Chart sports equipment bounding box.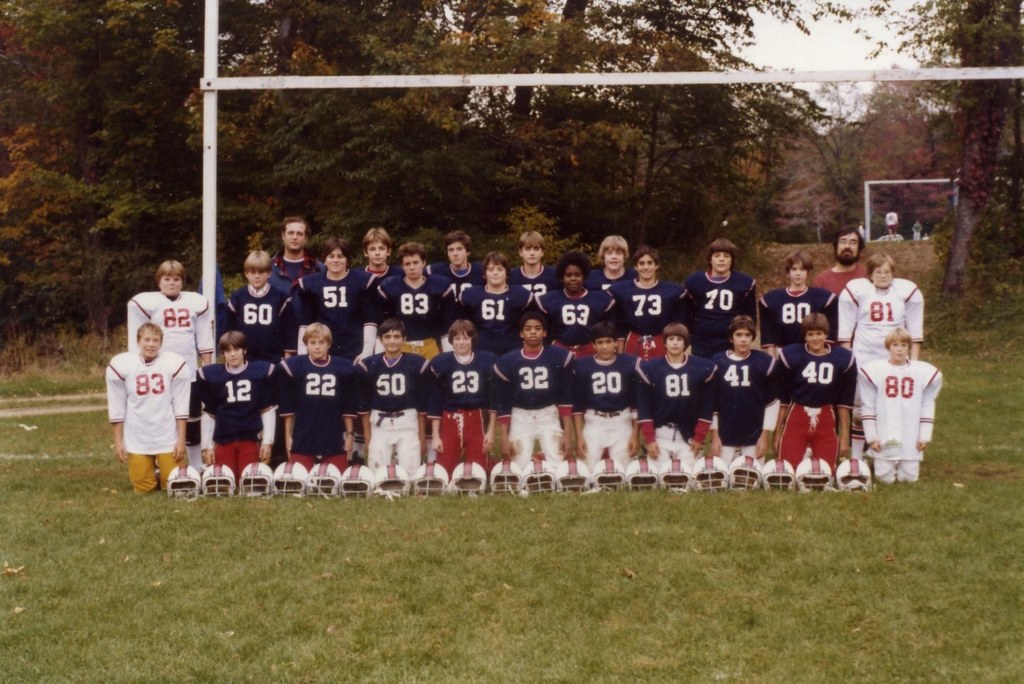
Charted: BBox(489, 457, 523, 494).
